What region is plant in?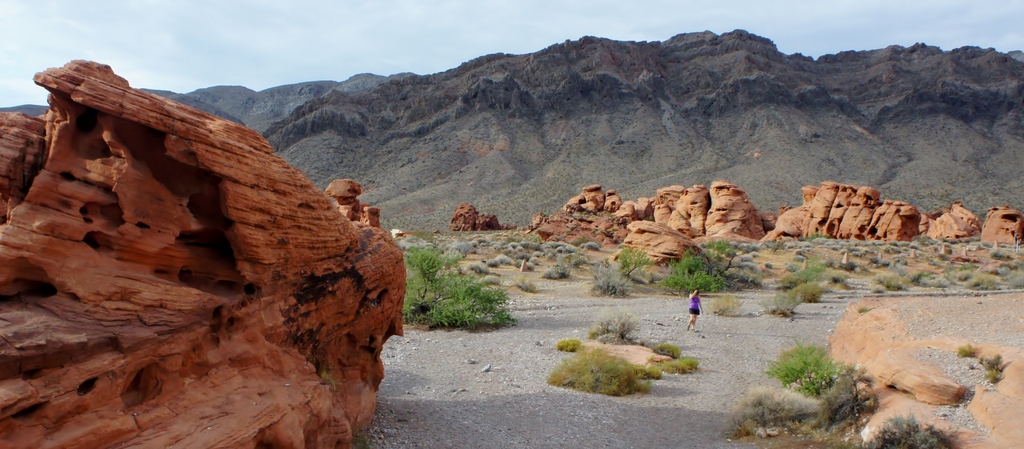
select_region(556, 338, 575, 353).
